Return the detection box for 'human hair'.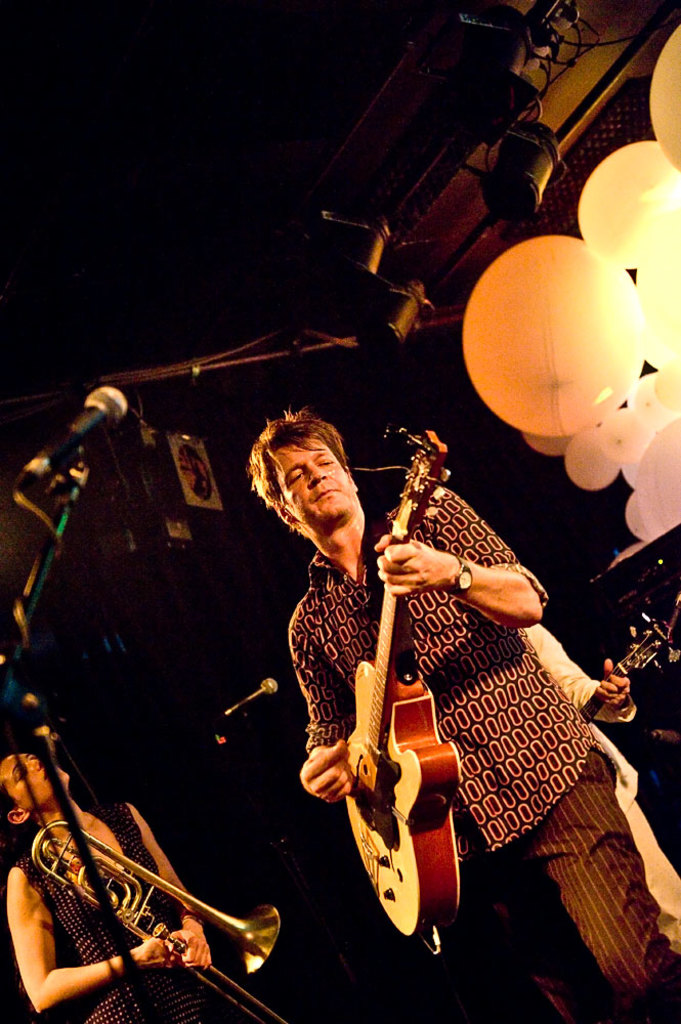
(247, 402, 371, 549).
